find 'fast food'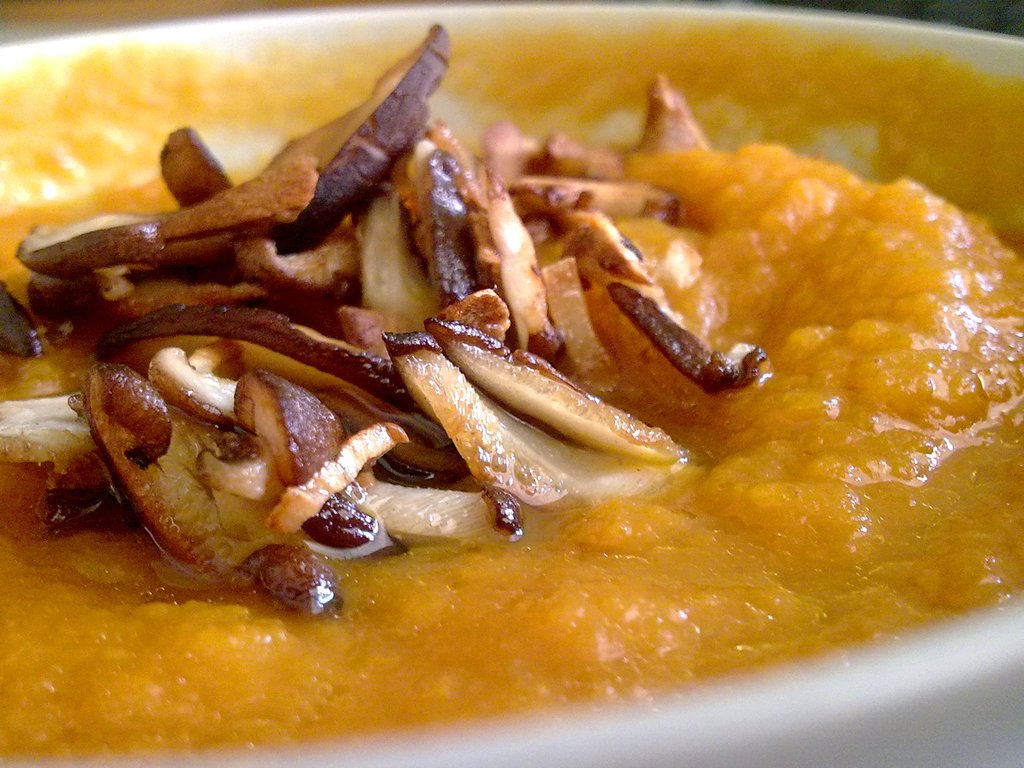
[x1=24, y1=42, x2=1023, y2=741]
